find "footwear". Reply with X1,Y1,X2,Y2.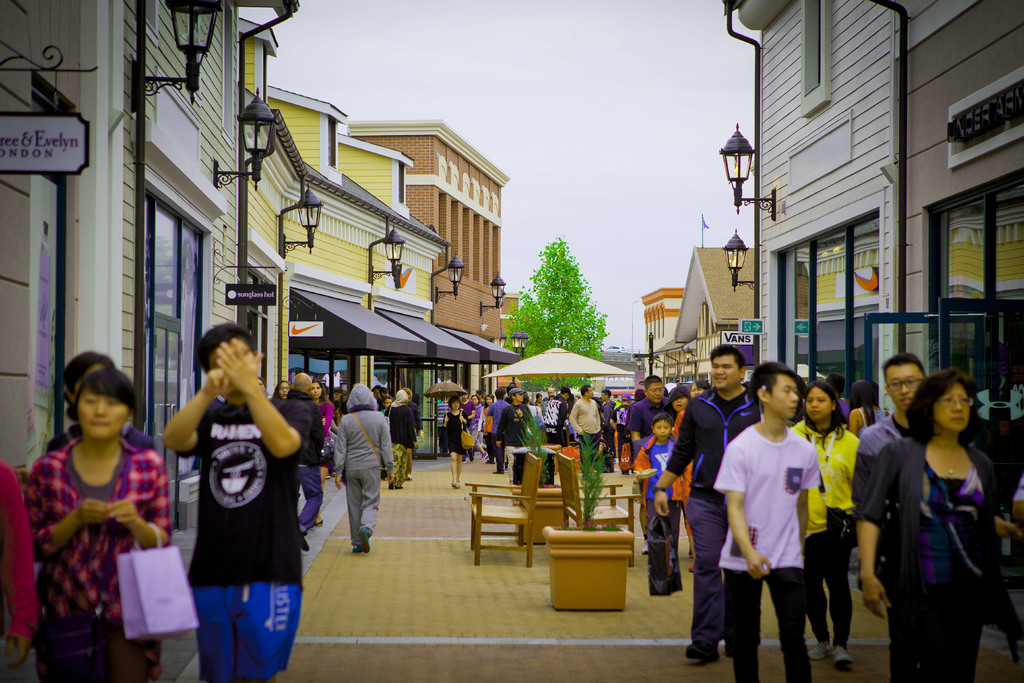
685,642,722,658.
